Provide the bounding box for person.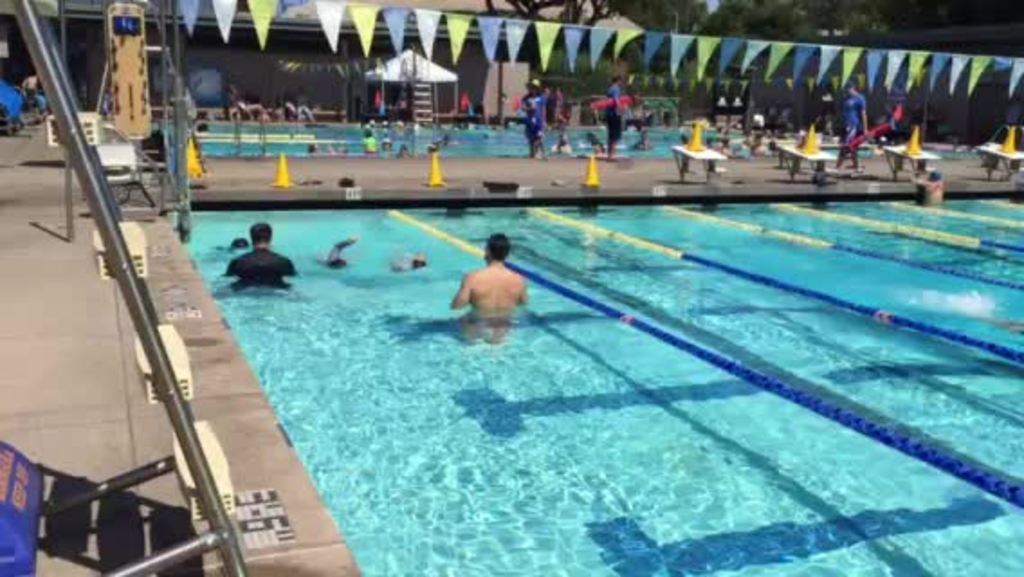
crop(234, 227, 425, 272).
